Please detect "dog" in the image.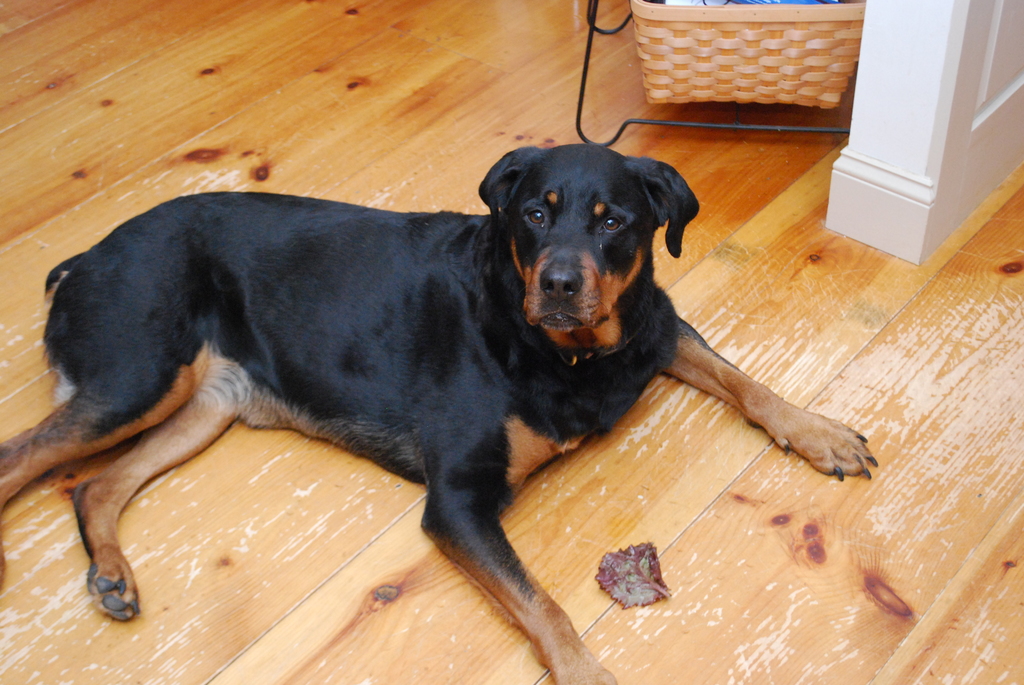
[0,143,879,684].
